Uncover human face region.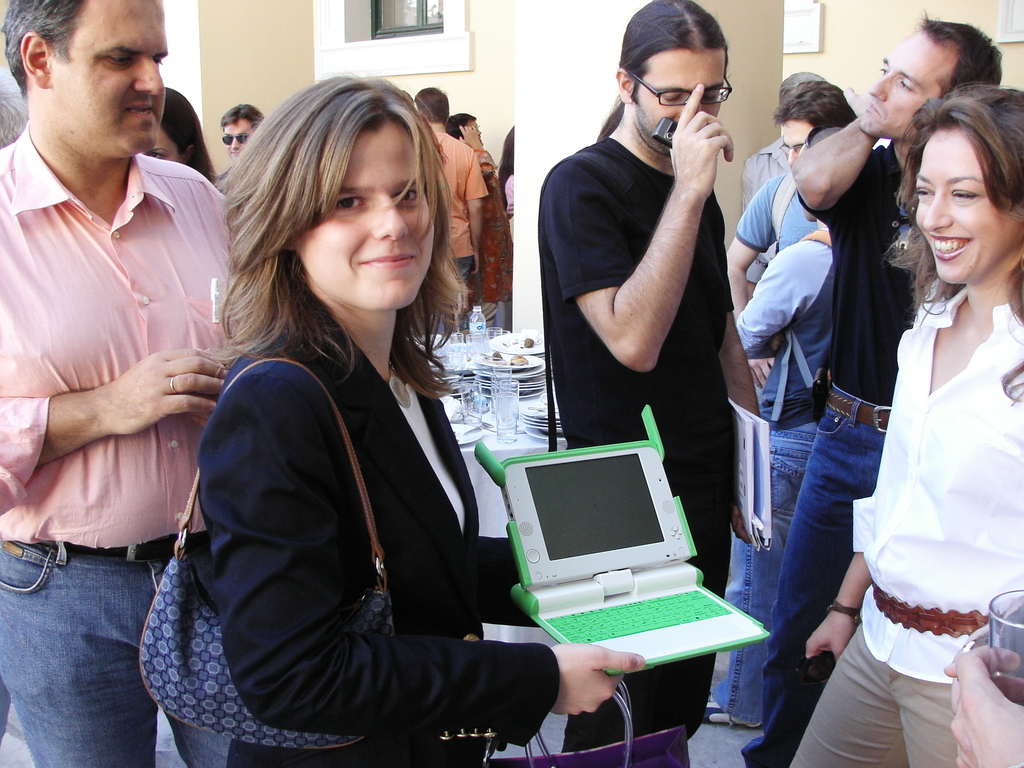
Uncovered: 634/46/724/156.
